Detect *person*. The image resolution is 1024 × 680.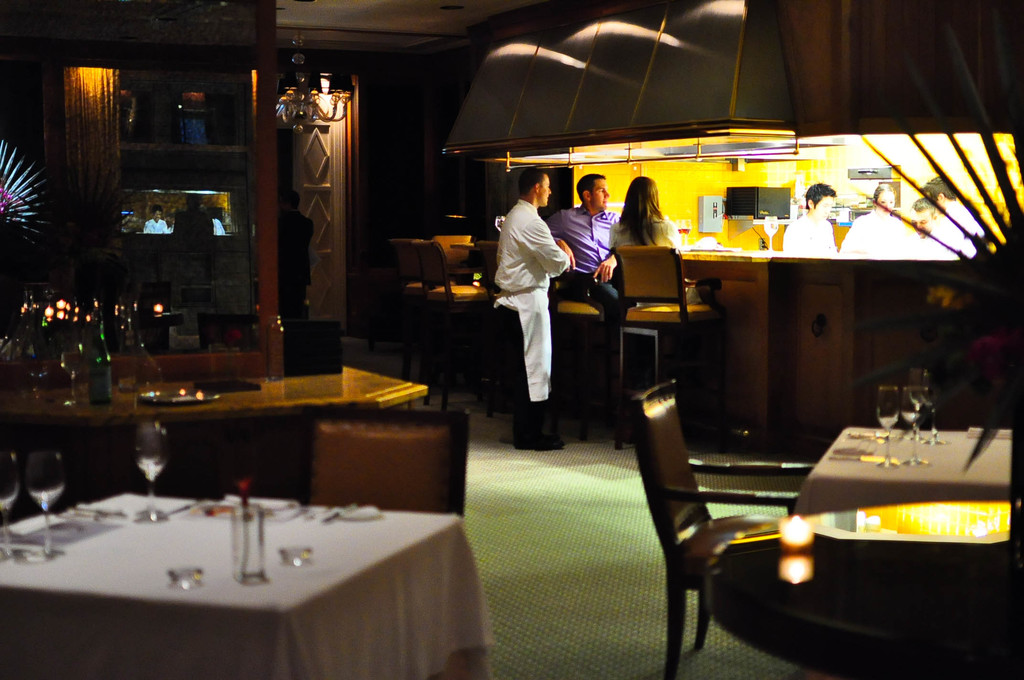
(x1=776, y1=179, x2=839, y2=255).
